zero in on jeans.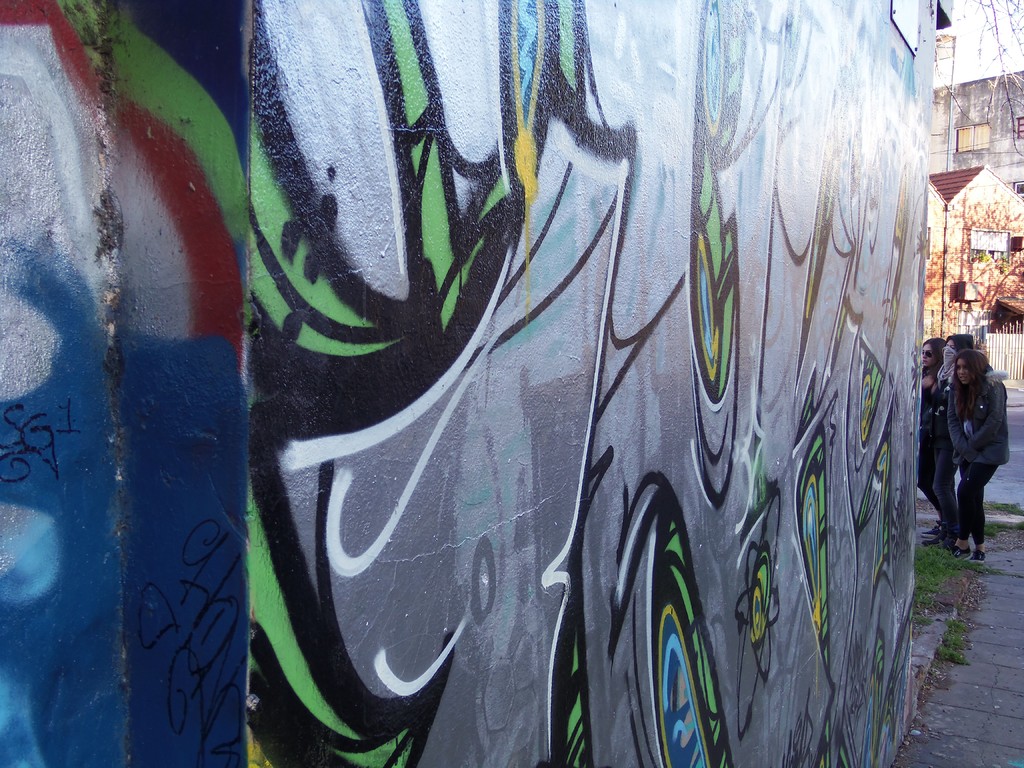
Zeroed in: 922/431/959/531.
